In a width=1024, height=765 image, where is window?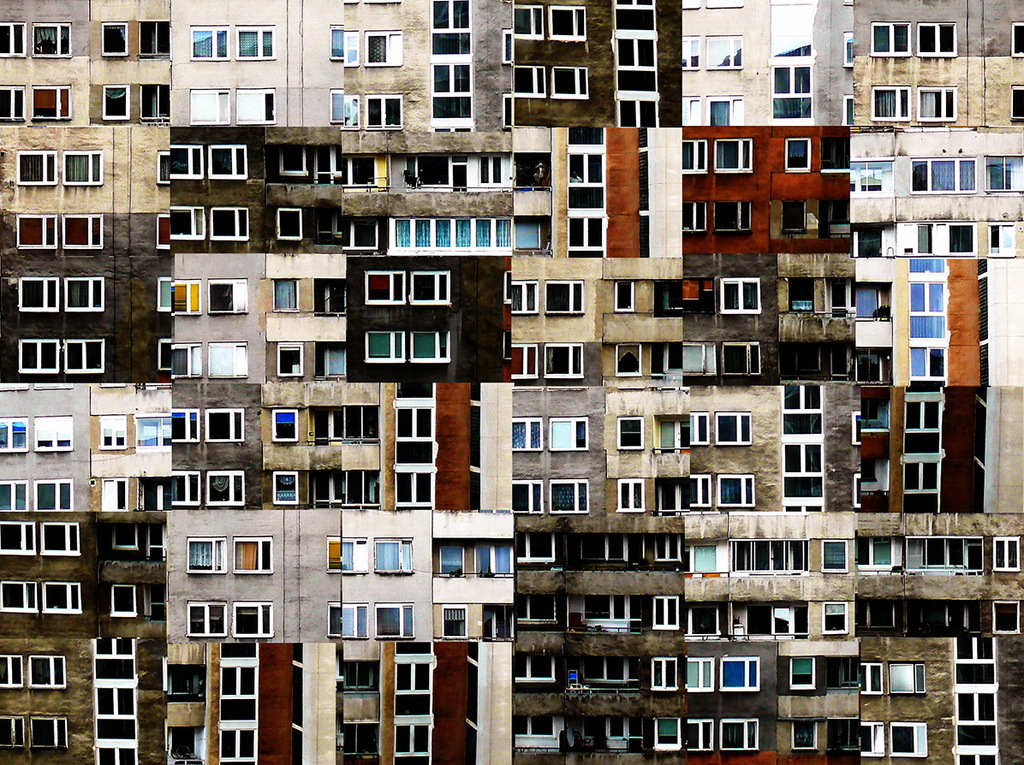
bbox=(396, 461, 438, 509).
